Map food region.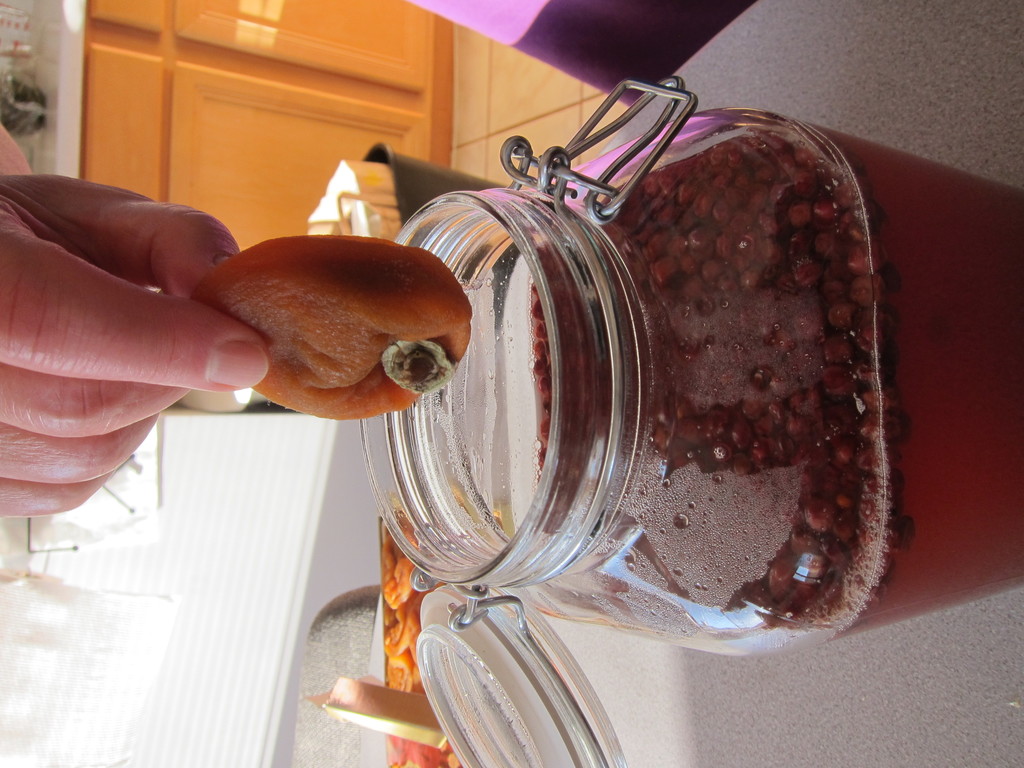
Mapped to (375, 655, 468, 767).
